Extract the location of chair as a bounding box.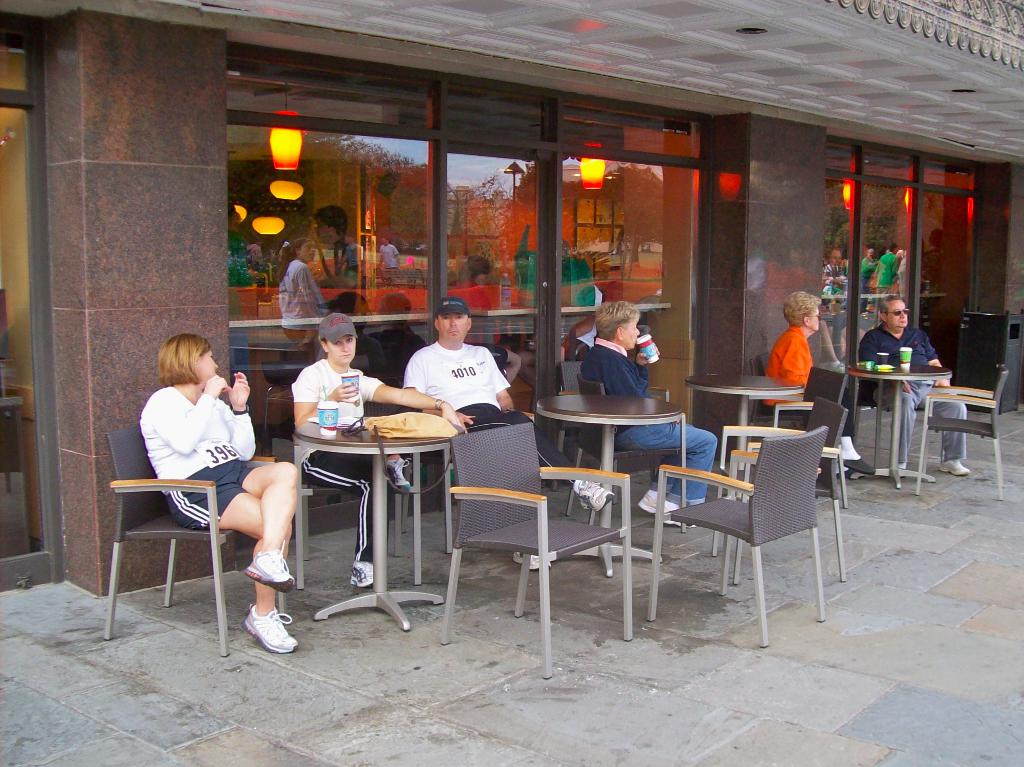
<region>400, 364, 504, 556</region>.
